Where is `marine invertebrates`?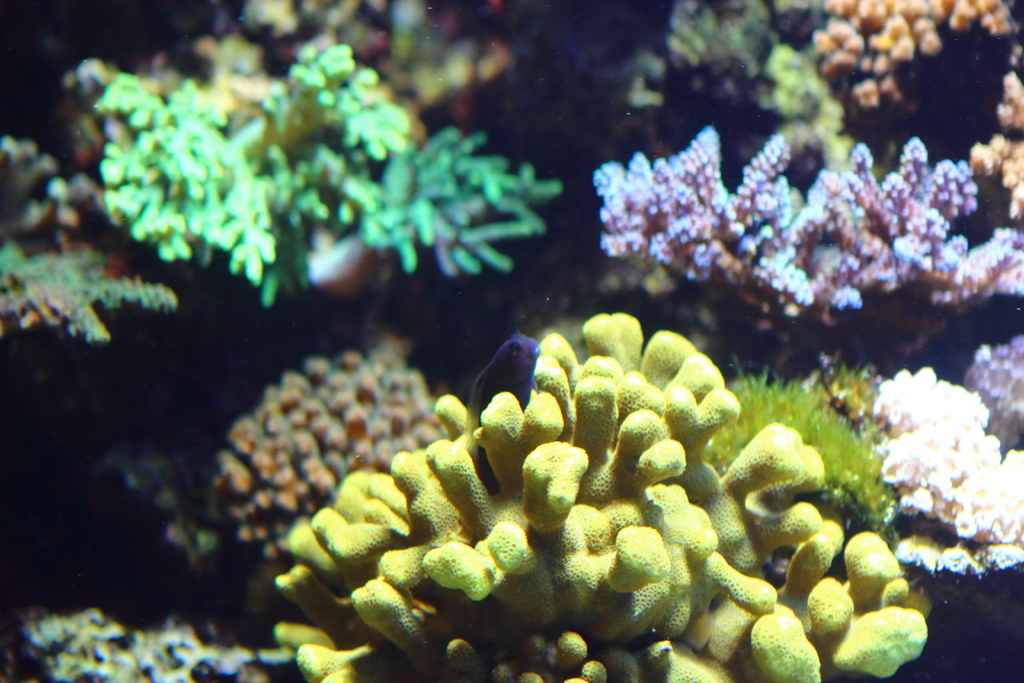
x1=459, y1=339, x2=543, y2=490.
